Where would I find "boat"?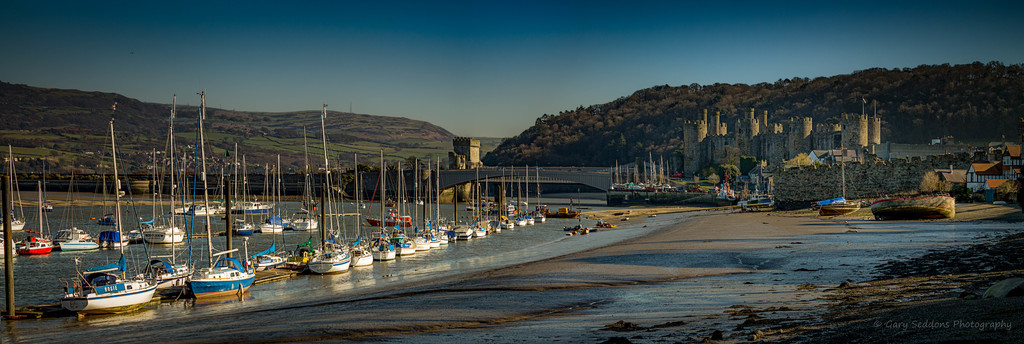
At (x1=94, y1=176, x2=131, y2=248).
